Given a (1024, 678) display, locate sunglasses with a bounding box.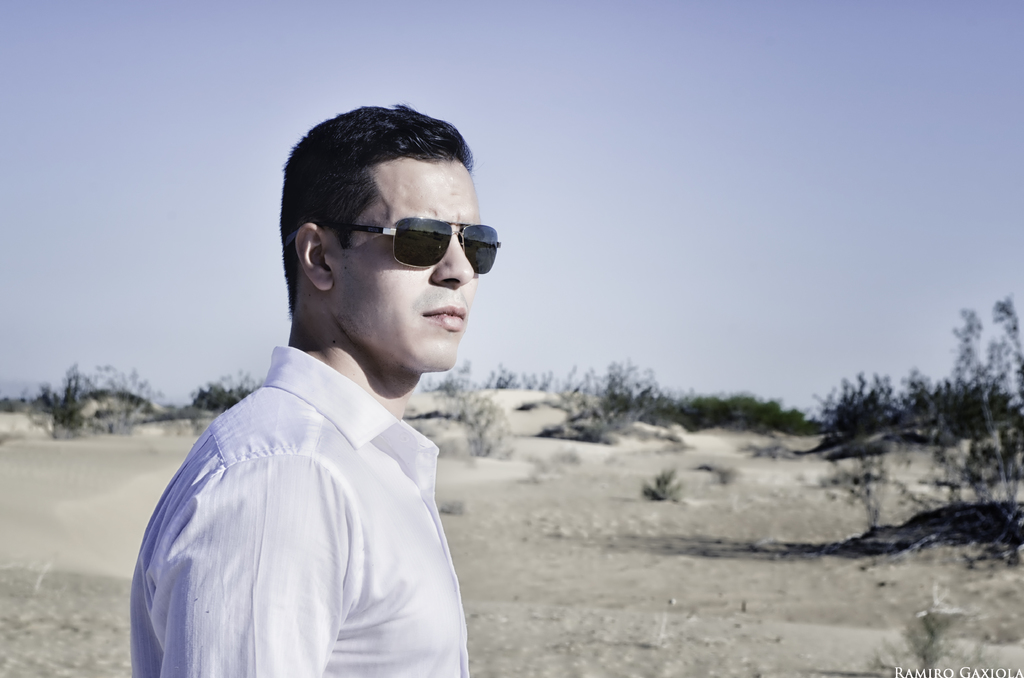
Located: [309, 218, 500, 276].
